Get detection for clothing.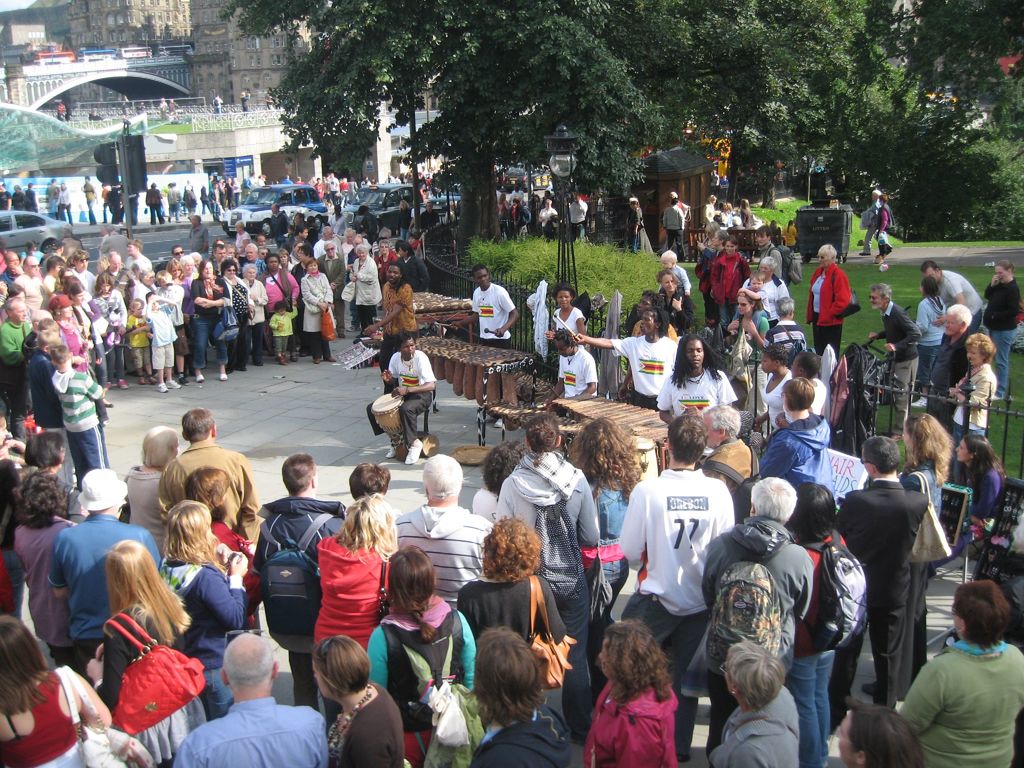
Detection: Rect(44, 512, 156, 664).
